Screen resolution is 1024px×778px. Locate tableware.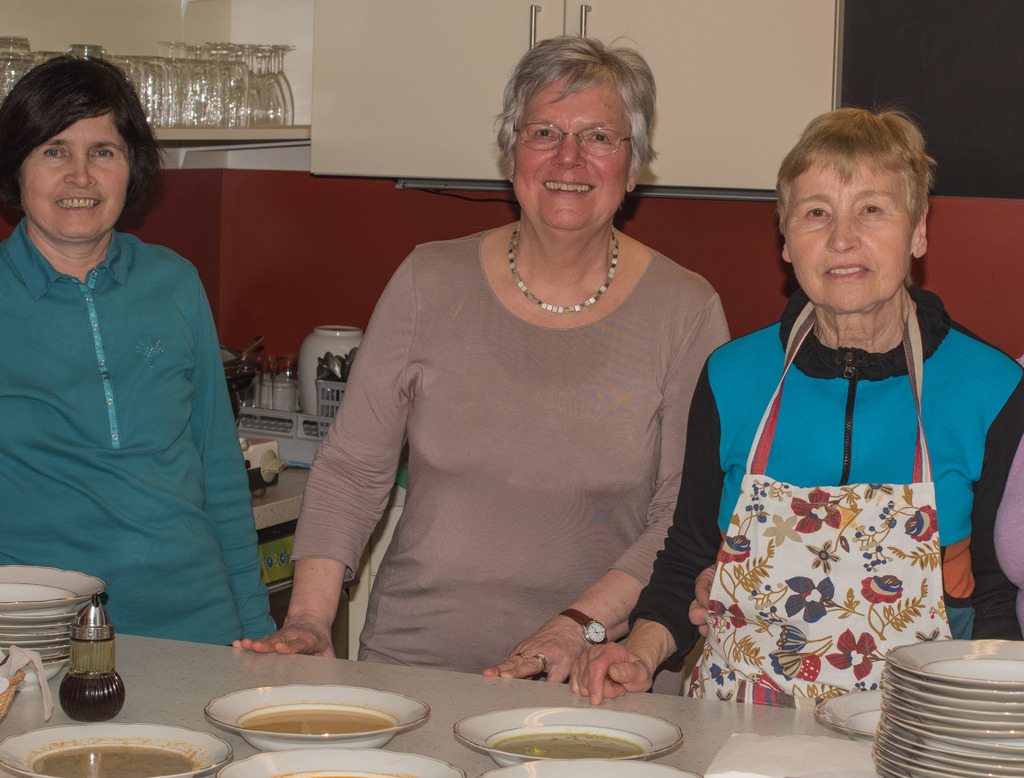
(482, 753, 703, 777).
